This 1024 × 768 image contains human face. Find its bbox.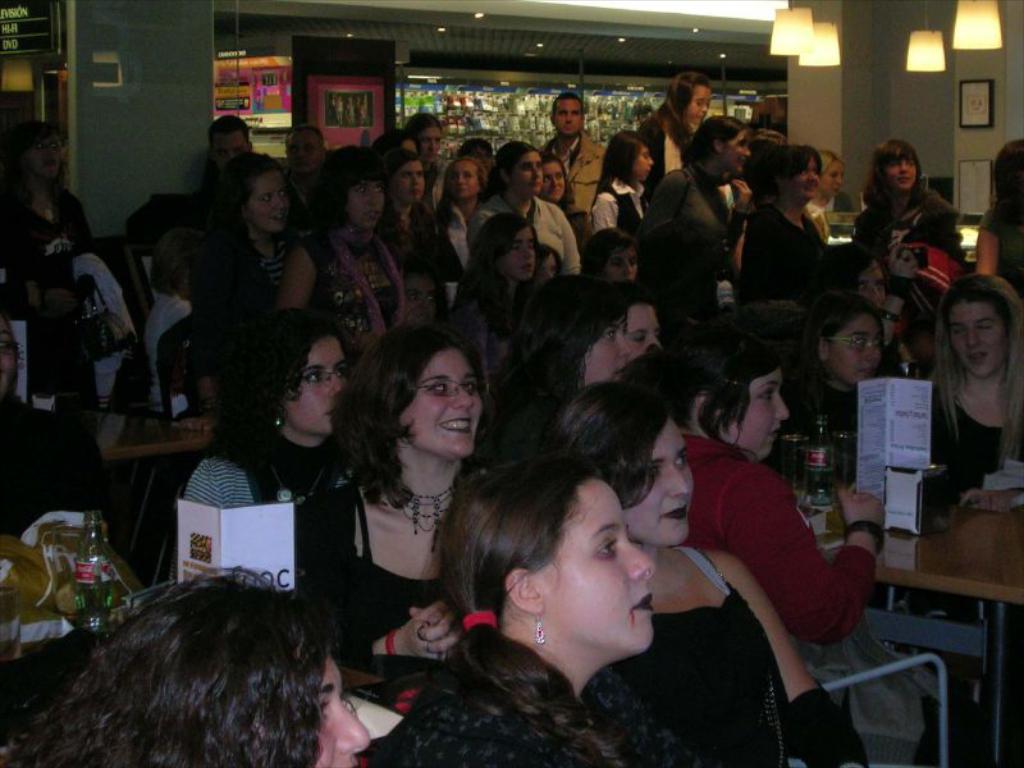
pyautogui.locateOnScreen(723, 129, 749, 174).
